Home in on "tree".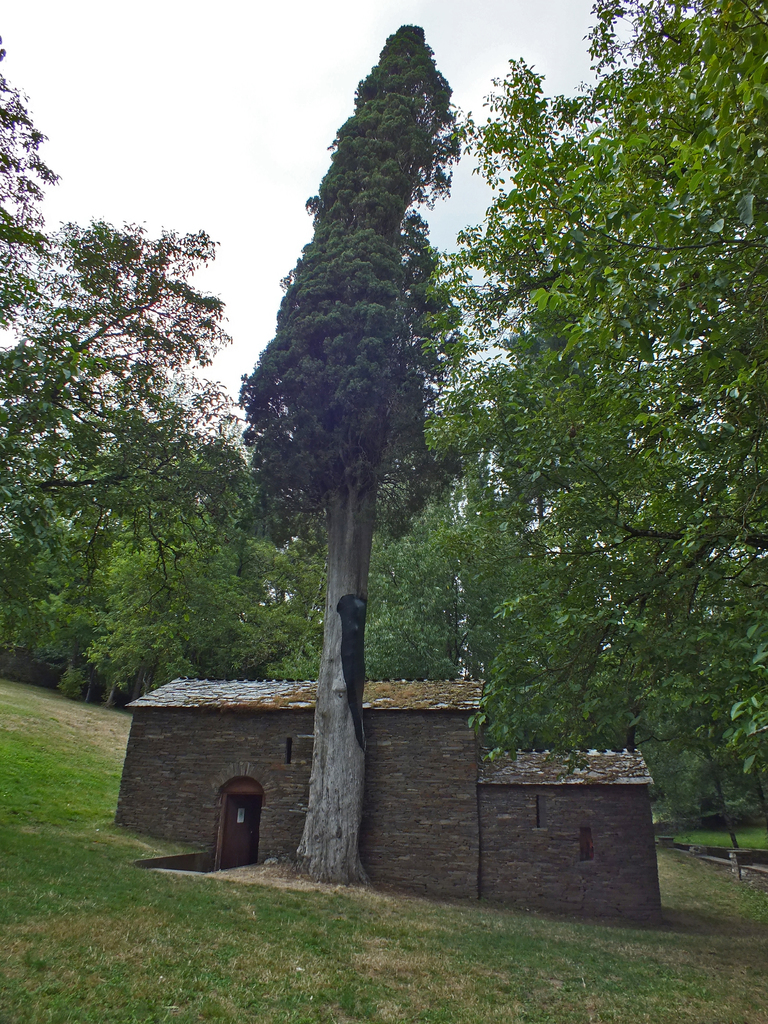
Homed in at region(349, 509, 557, 710).
